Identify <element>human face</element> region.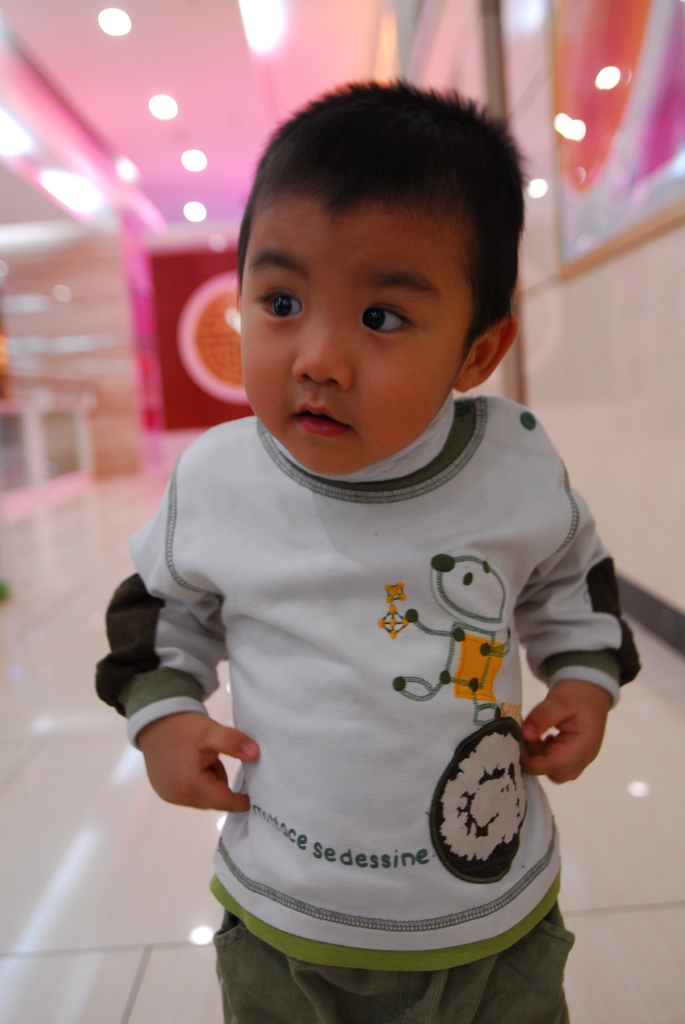
Region: 239:191:475:477.
